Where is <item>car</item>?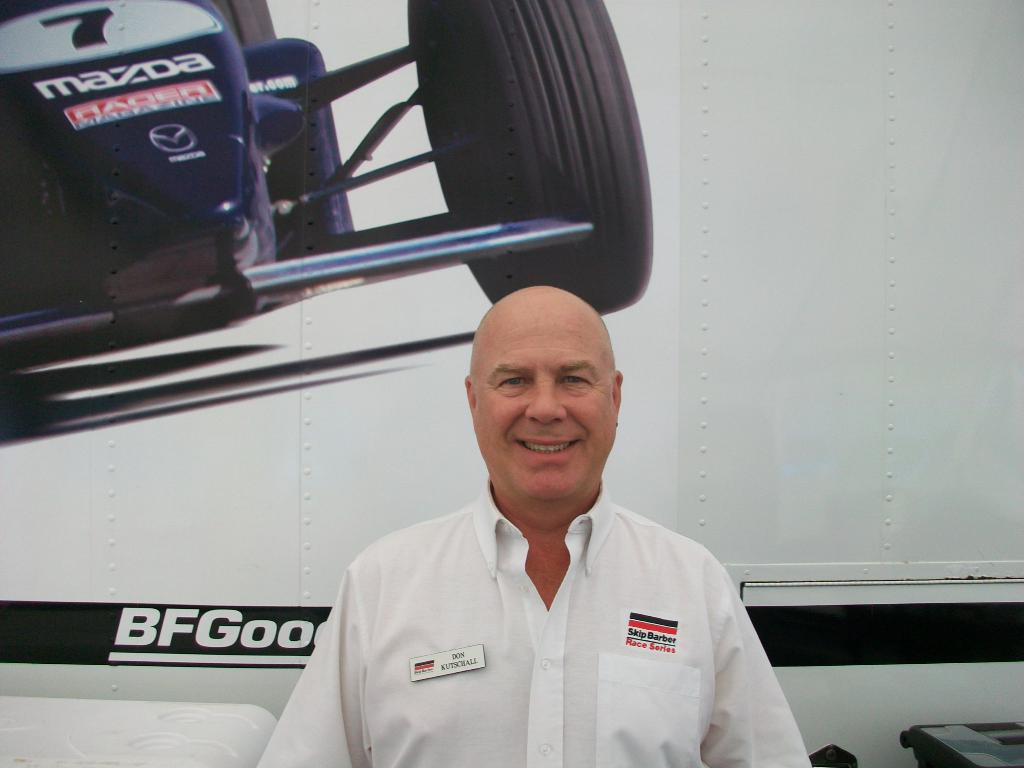
[x1=0, y1=1, x2=657, y2=444].
